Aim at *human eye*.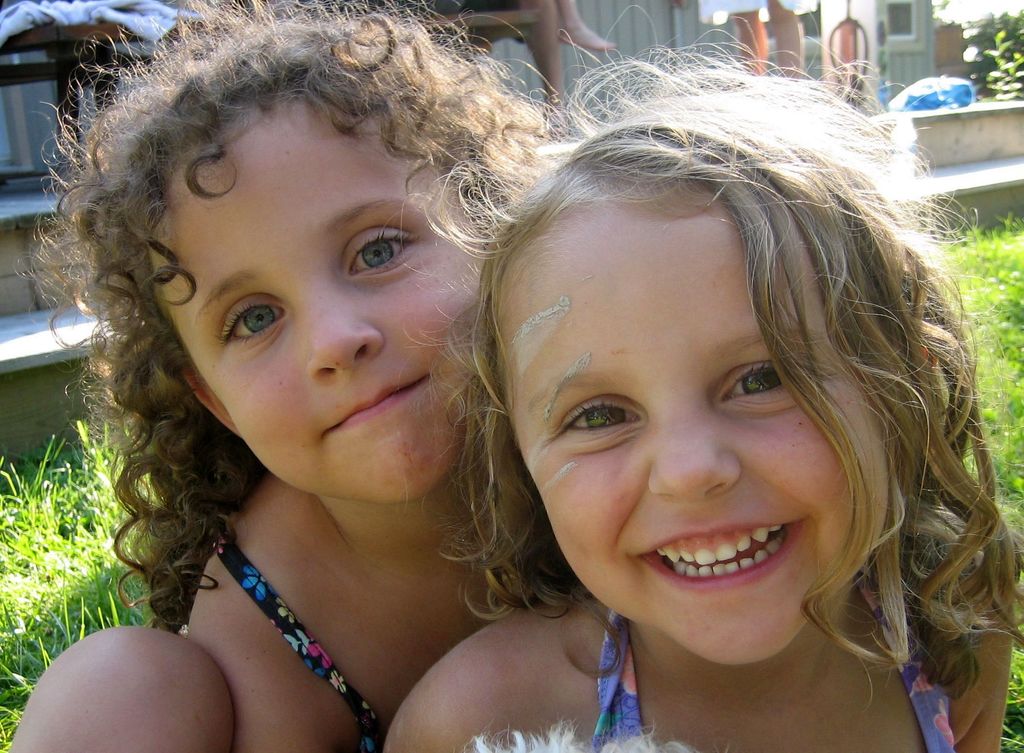
Aimed at 718, 356, 824, 412.
